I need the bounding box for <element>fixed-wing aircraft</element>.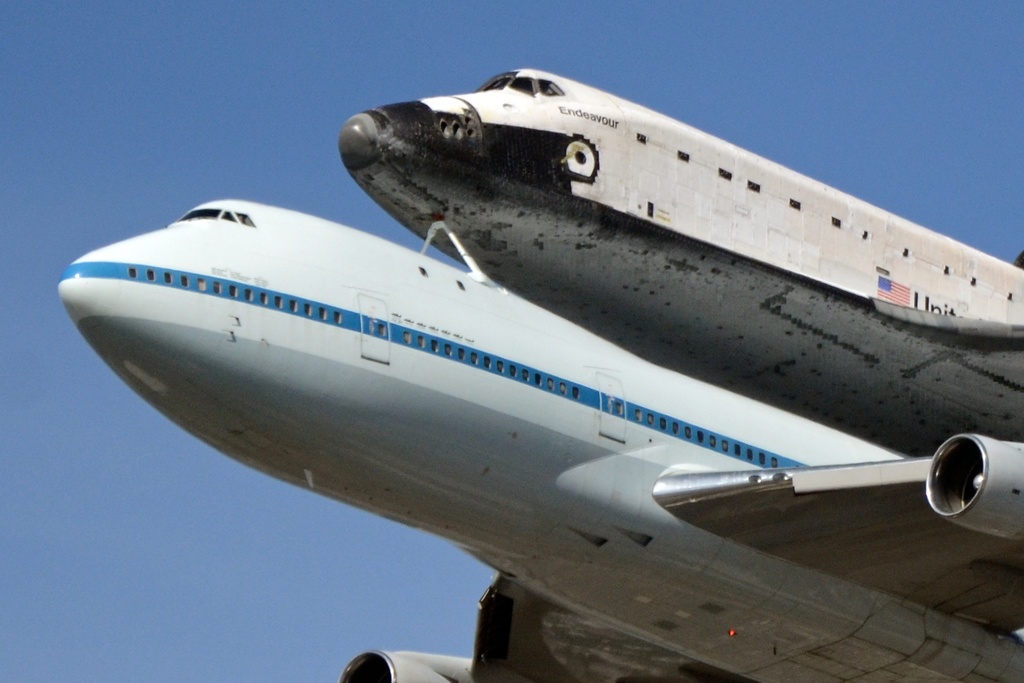
Here it is: (left=335, top=69, right=1018, bottom=464).
